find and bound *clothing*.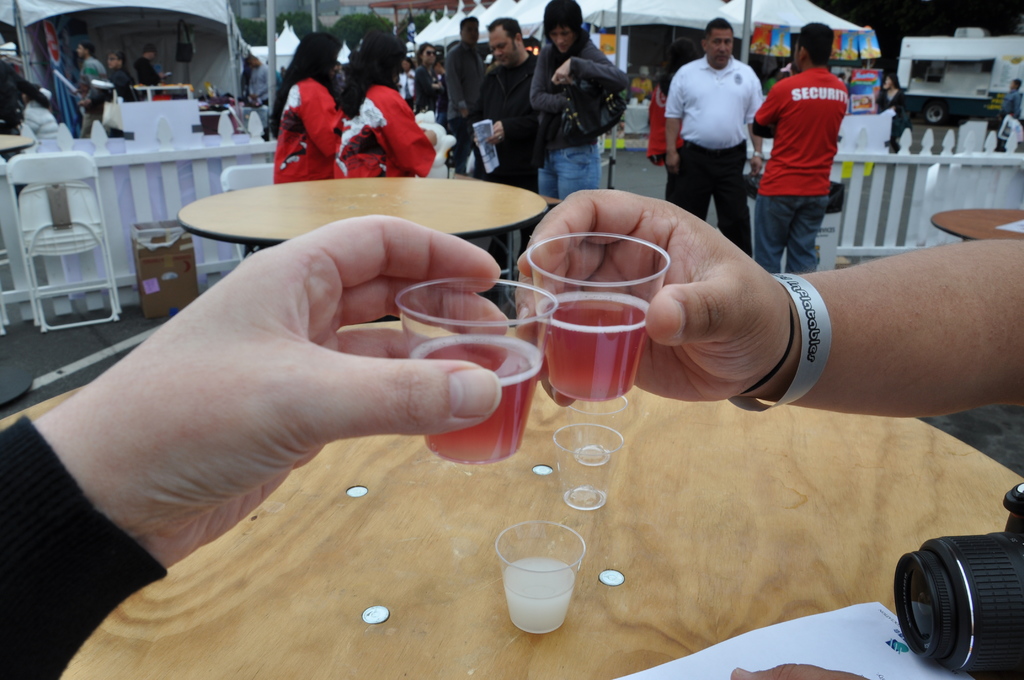
Bound: [273, 74, 349, 182].
